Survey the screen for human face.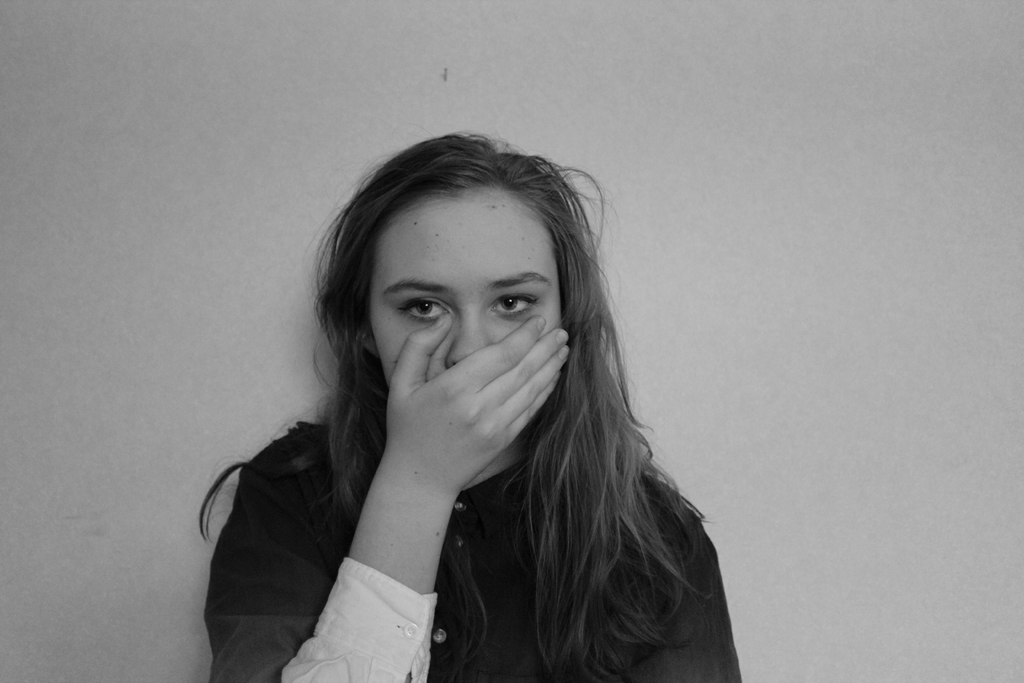
Survey found: [370,185,563,403].
